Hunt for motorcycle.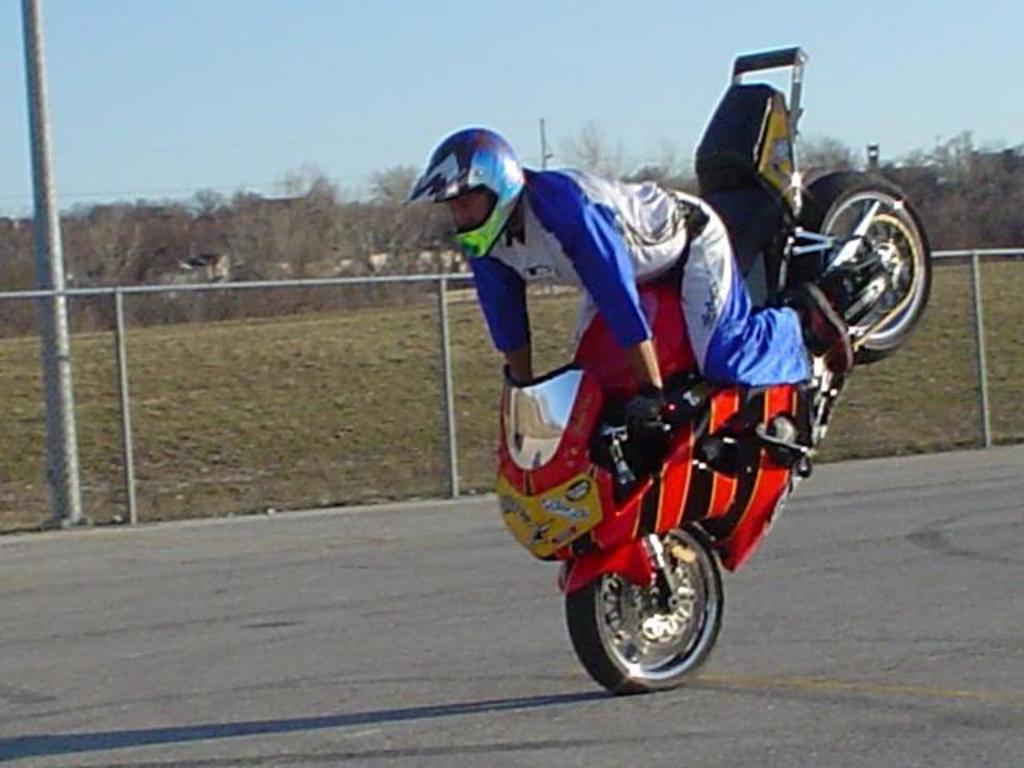
Hunted down at <region>494, 51, 936, 693</region>.
